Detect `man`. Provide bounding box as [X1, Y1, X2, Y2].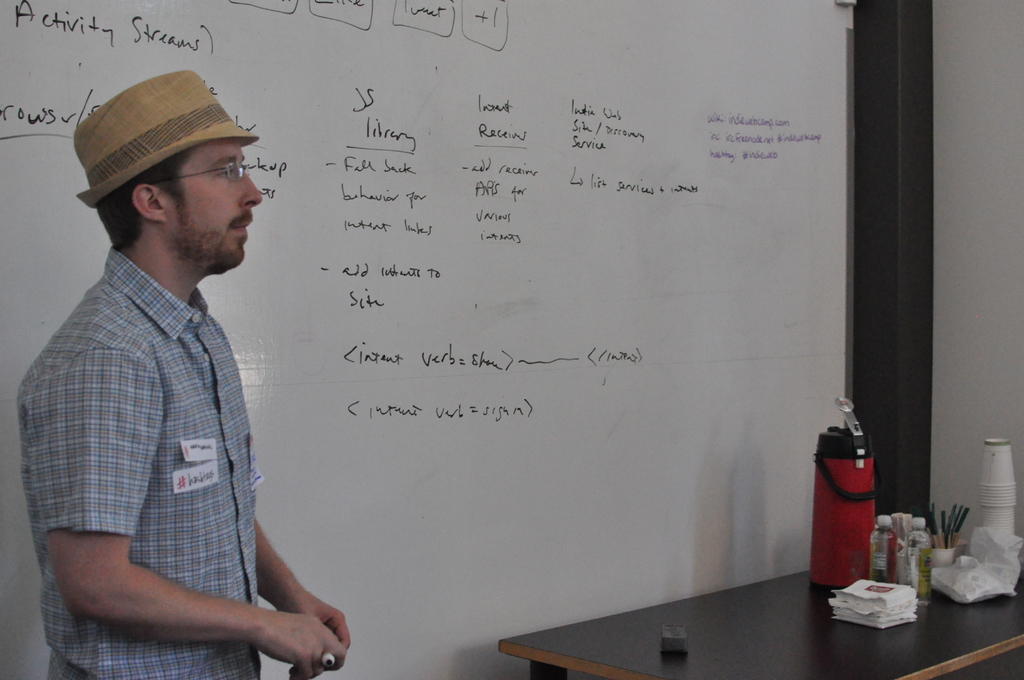
[26, 63, 326, 679].
